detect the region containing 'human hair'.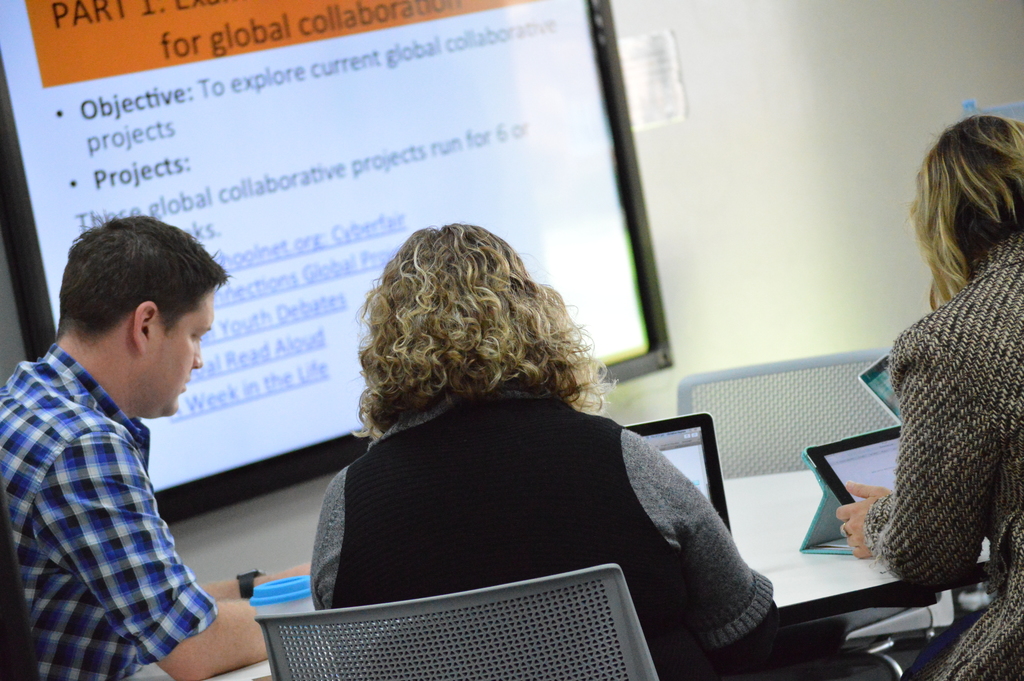
349/215/616/447.
